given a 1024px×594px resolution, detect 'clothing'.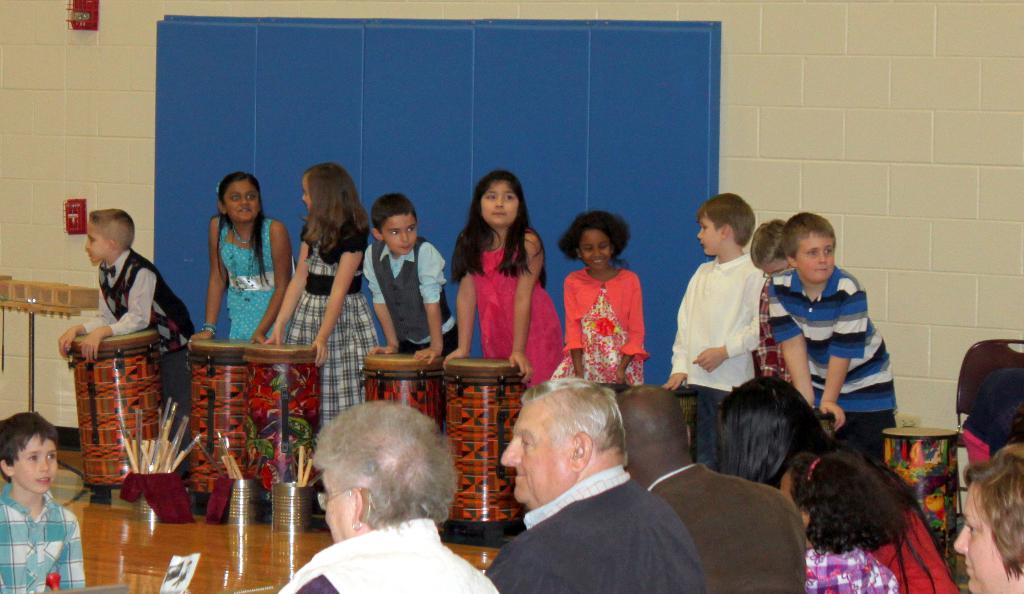
rect(220, 208, 300, 361).
